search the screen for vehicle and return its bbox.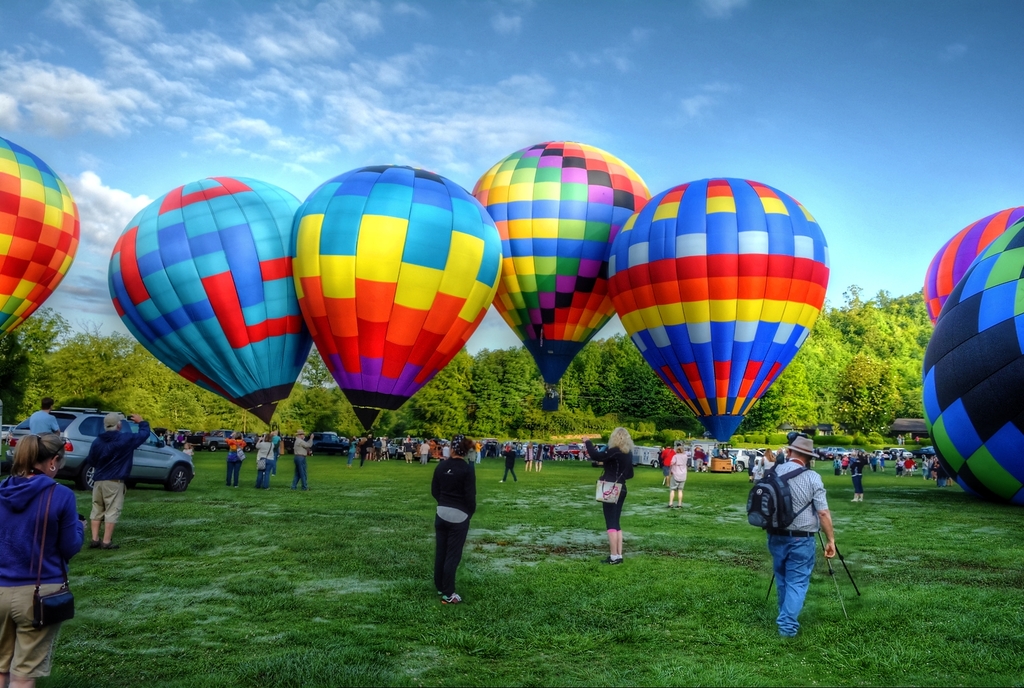
Found: BBox(816, 442, 847, 468).
